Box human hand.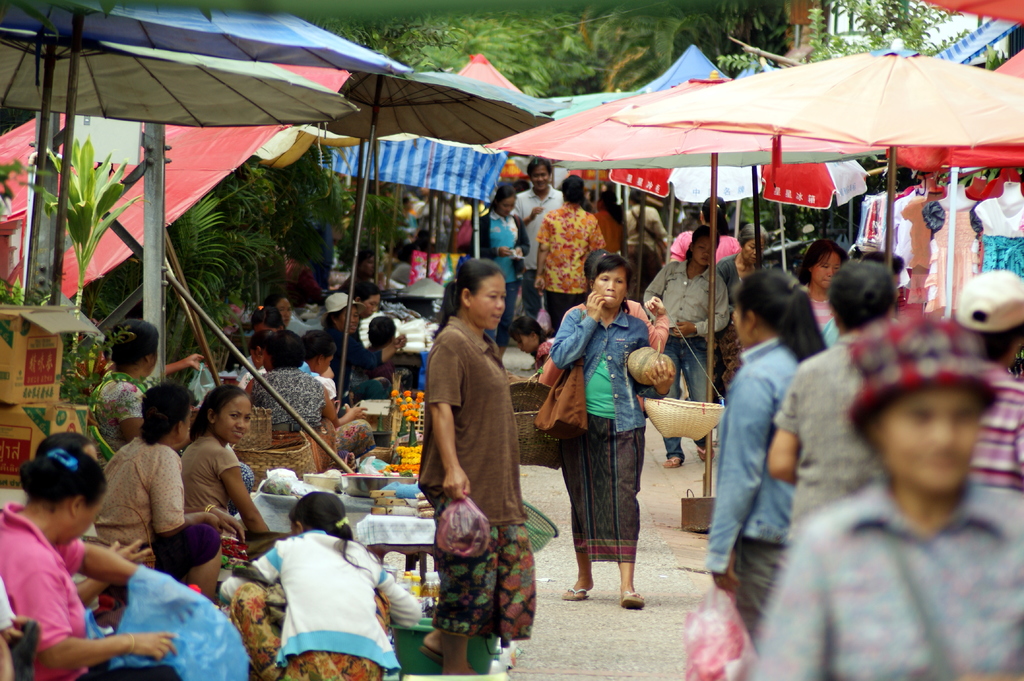
box(184, 353, 207, 374).
